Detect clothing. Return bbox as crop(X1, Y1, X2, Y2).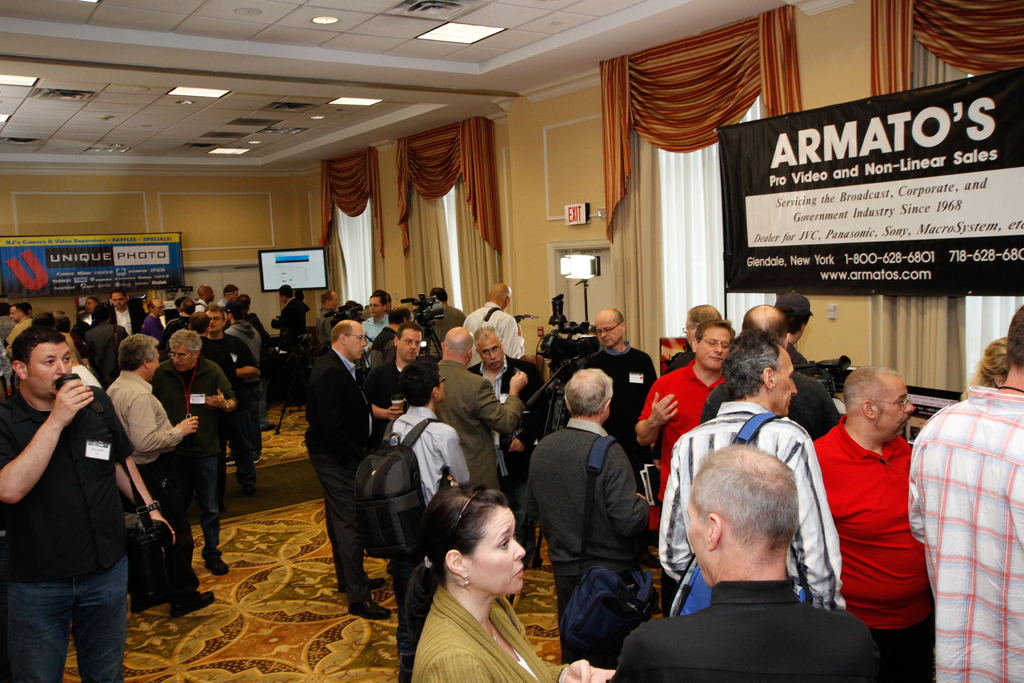
crop(579, 342, 666, 493).
